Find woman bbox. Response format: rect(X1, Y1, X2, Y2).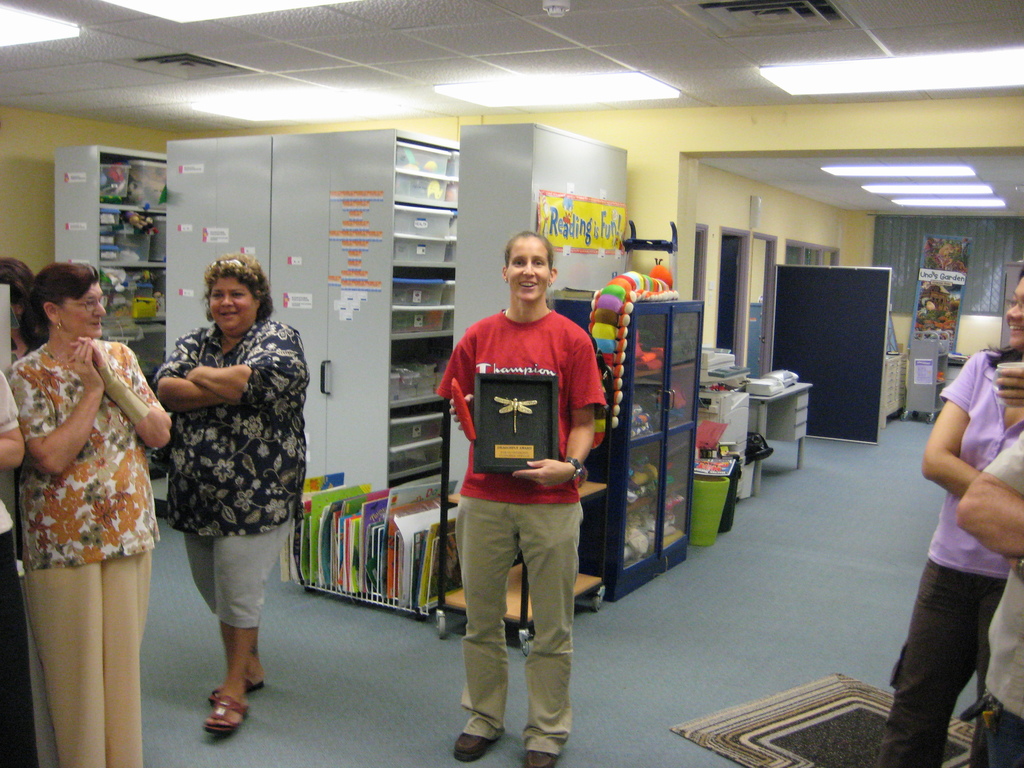
rect(13, 225, 162, 732).
